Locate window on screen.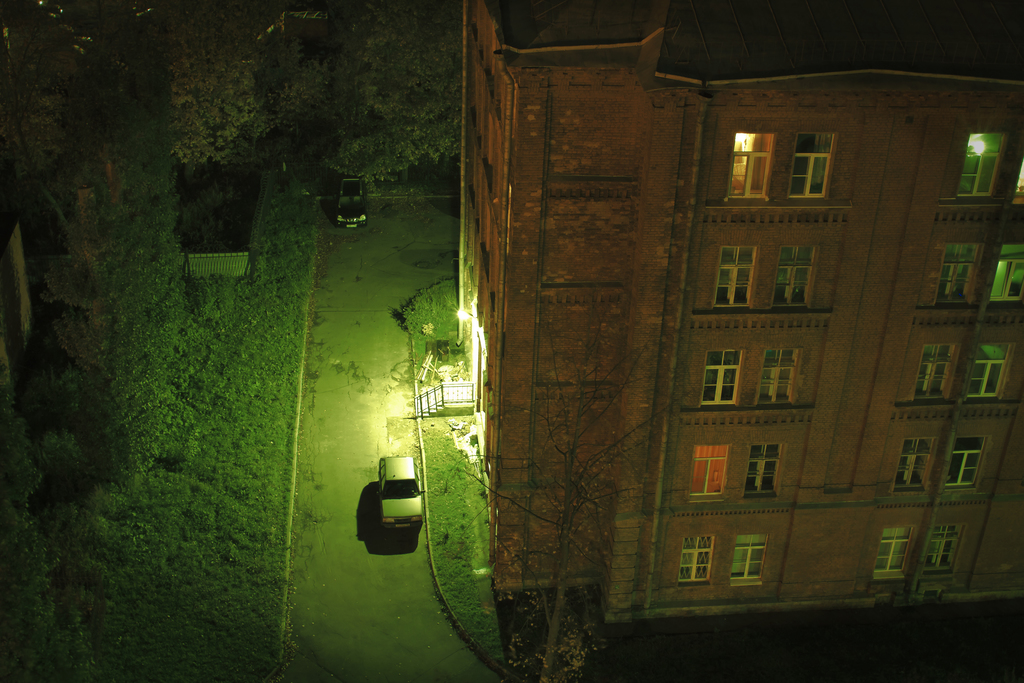
On screen at <region>774, 242, 815, 304</region>.
